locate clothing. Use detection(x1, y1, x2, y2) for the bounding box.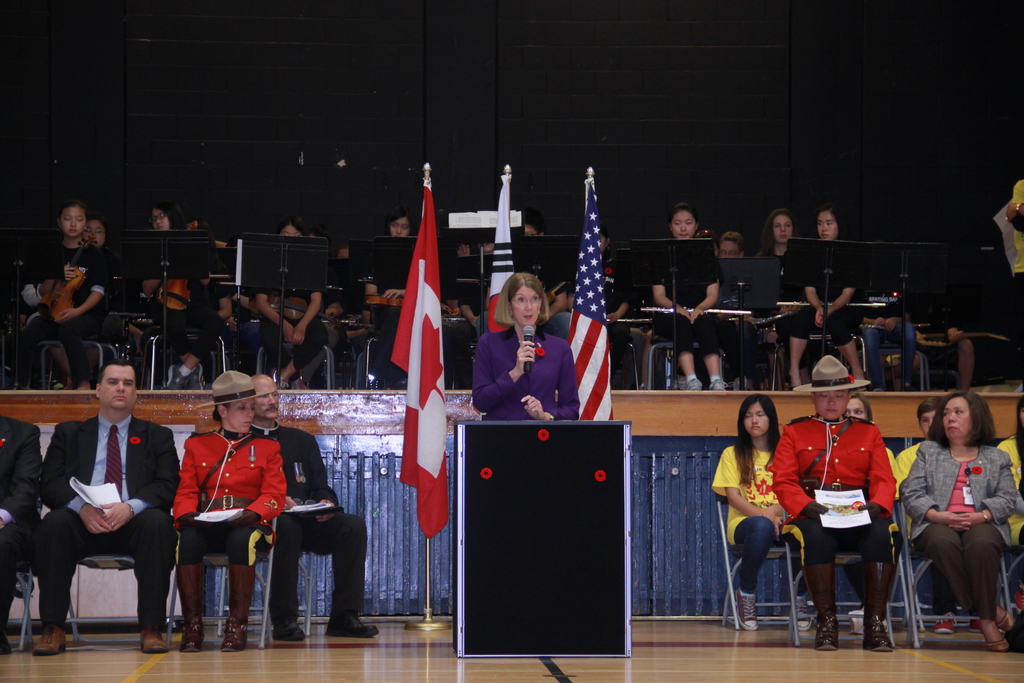
detection(710, 441, 796, 594).
